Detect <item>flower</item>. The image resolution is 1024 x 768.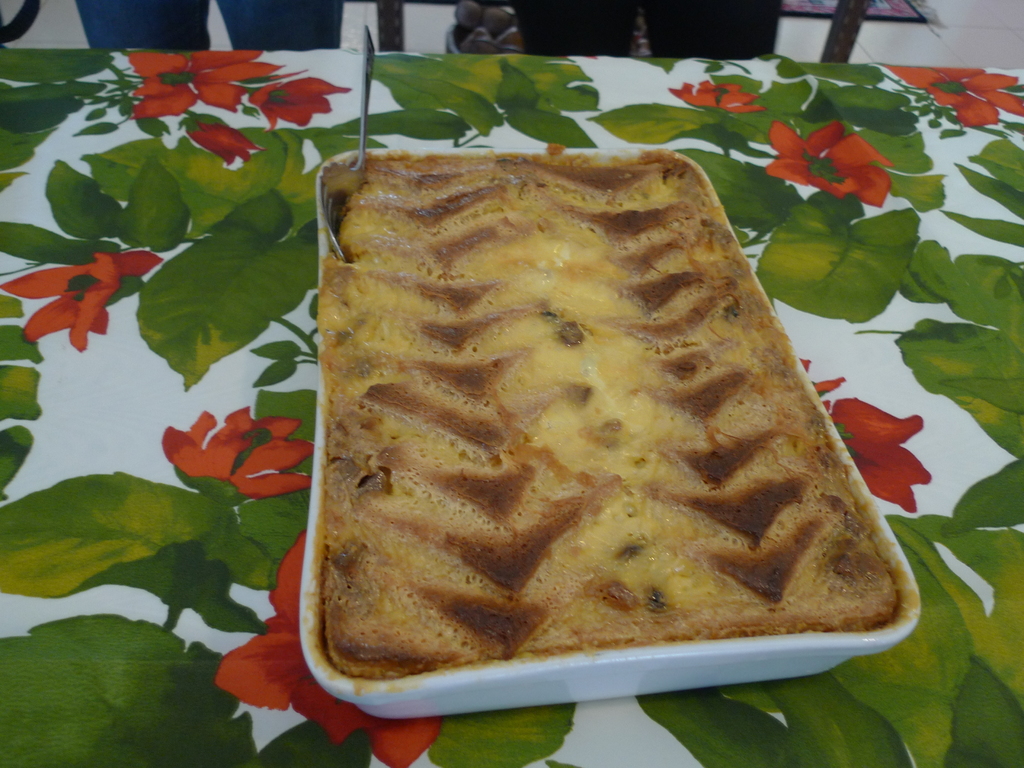
crop(674, 82, 768, 115).
